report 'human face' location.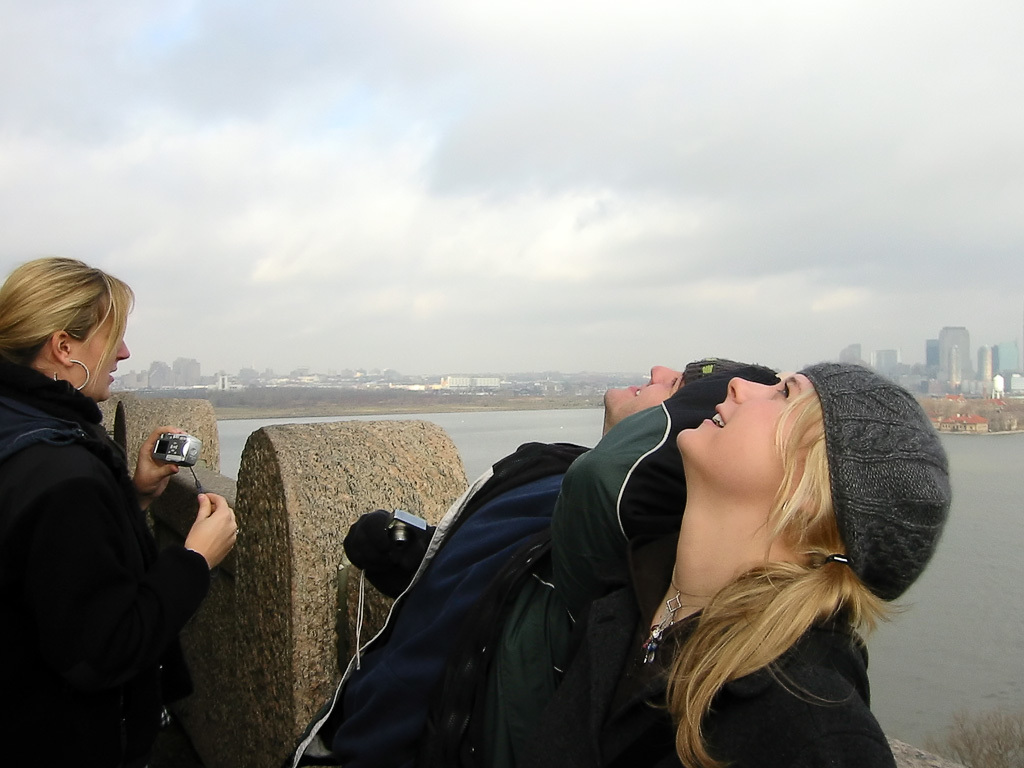
Report: box=[75, 314, 129, 398].
